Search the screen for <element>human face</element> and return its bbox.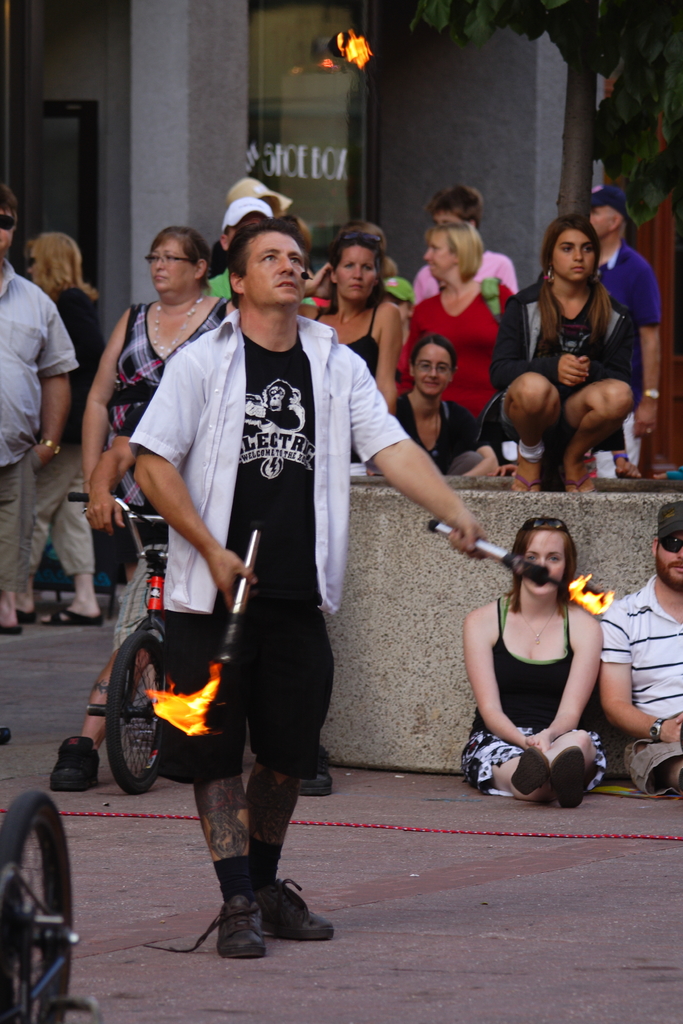
Found: [520, 529, 567, 593].
